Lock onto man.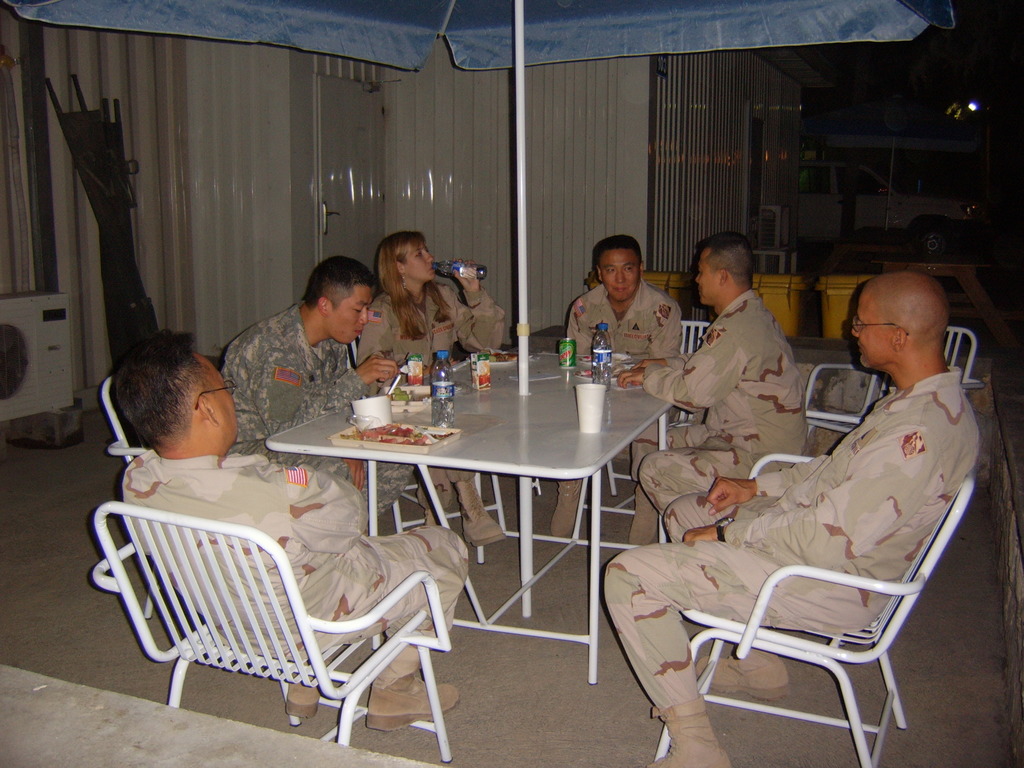
Locked: box(610, 282, 996, 744).
